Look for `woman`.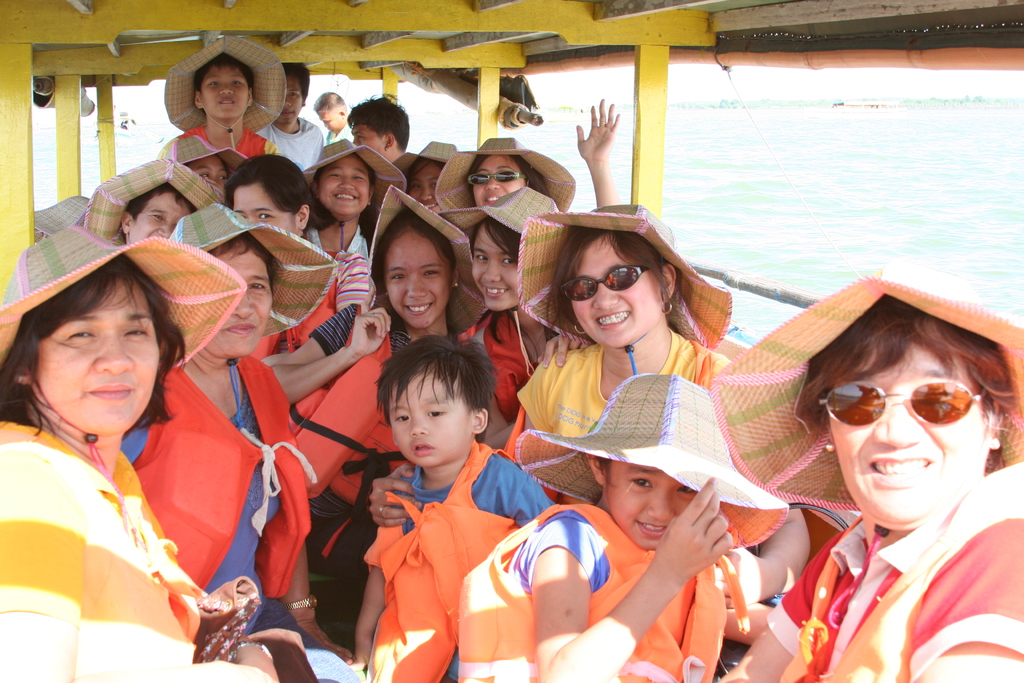
Found: 116/204/375/682.
